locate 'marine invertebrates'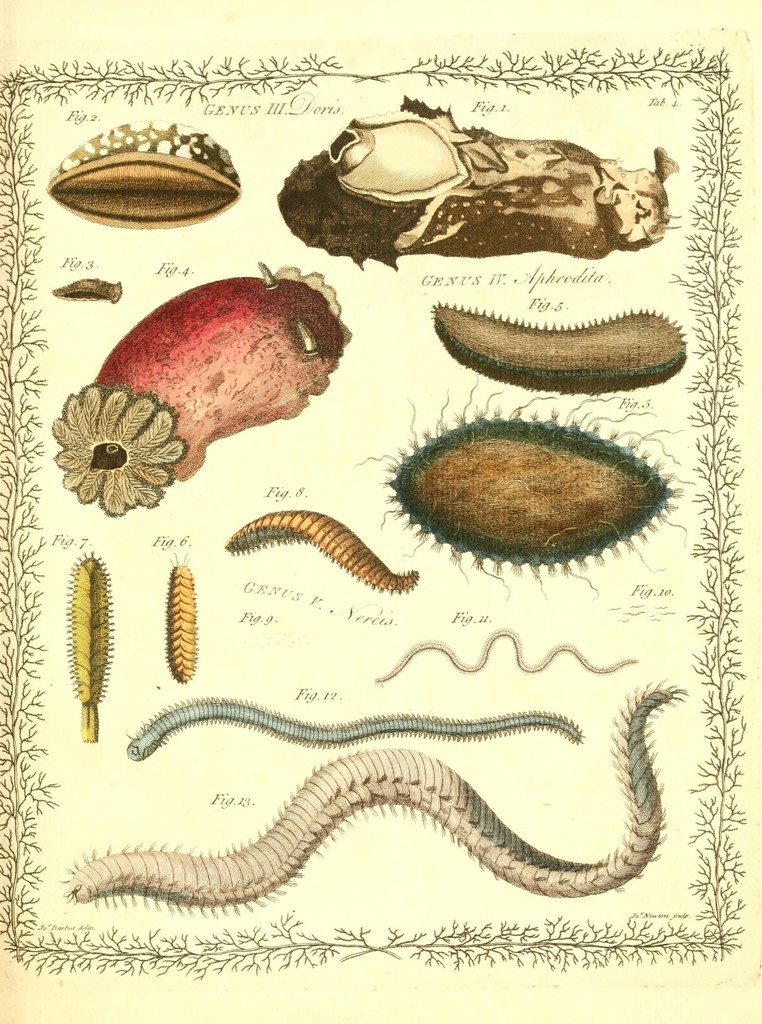
[x1=39, y1=114, x2=258, y2=239]
